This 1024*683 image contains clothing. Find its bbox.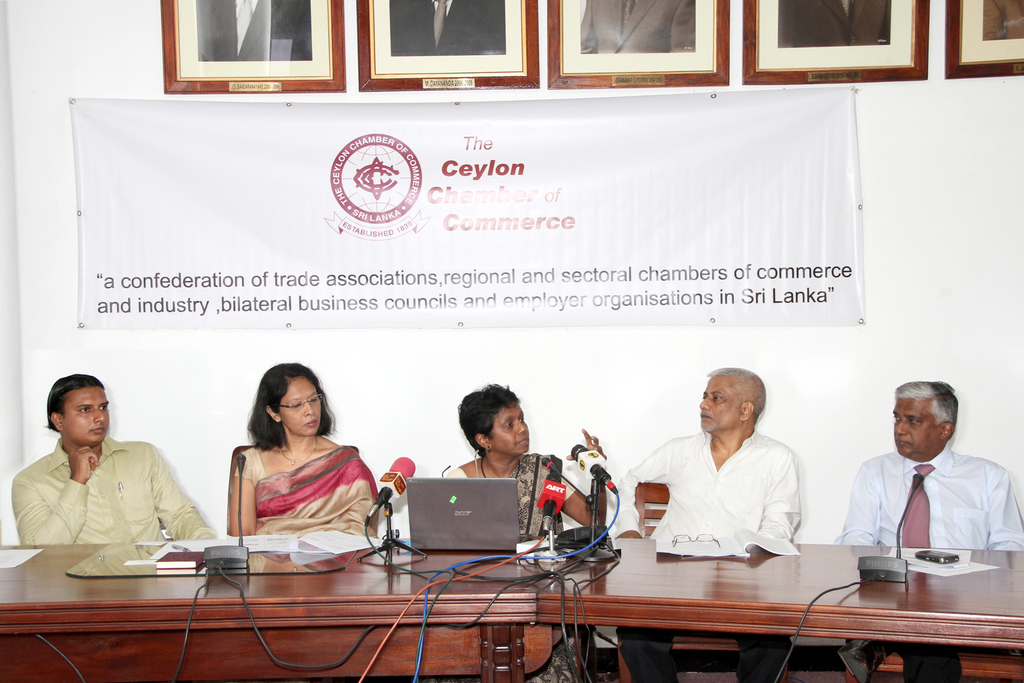
(197,0,312,60).
